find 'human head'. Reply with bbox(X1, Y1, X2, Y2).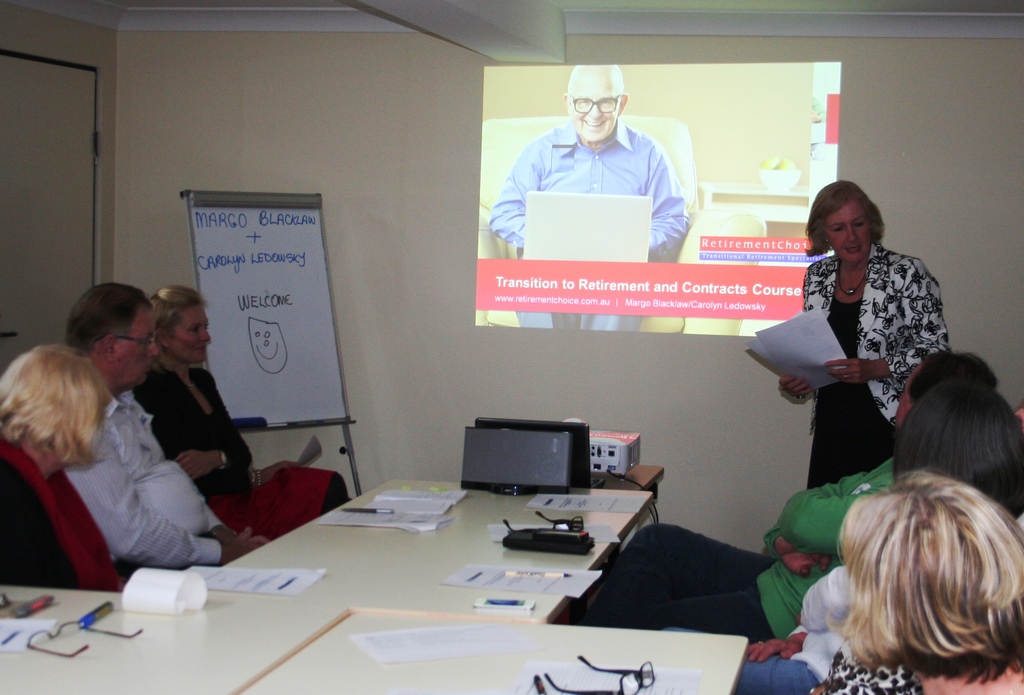
bbox(897, 353, 997, 431).
